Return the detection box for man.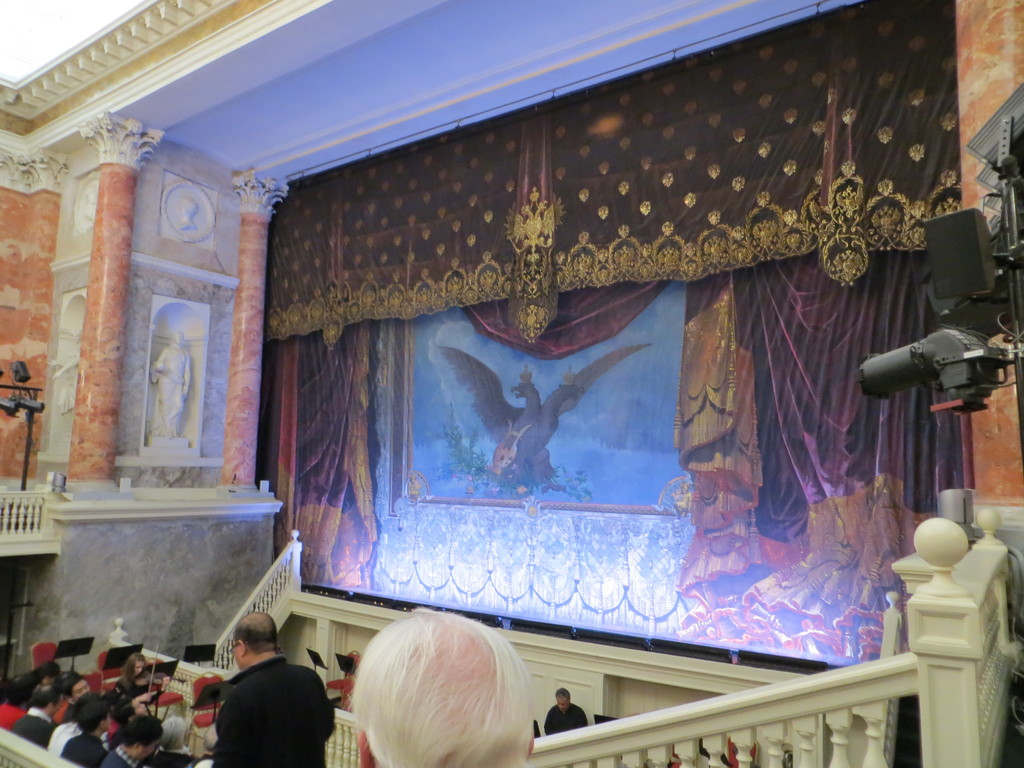
region(543, 689, 595, 734).
